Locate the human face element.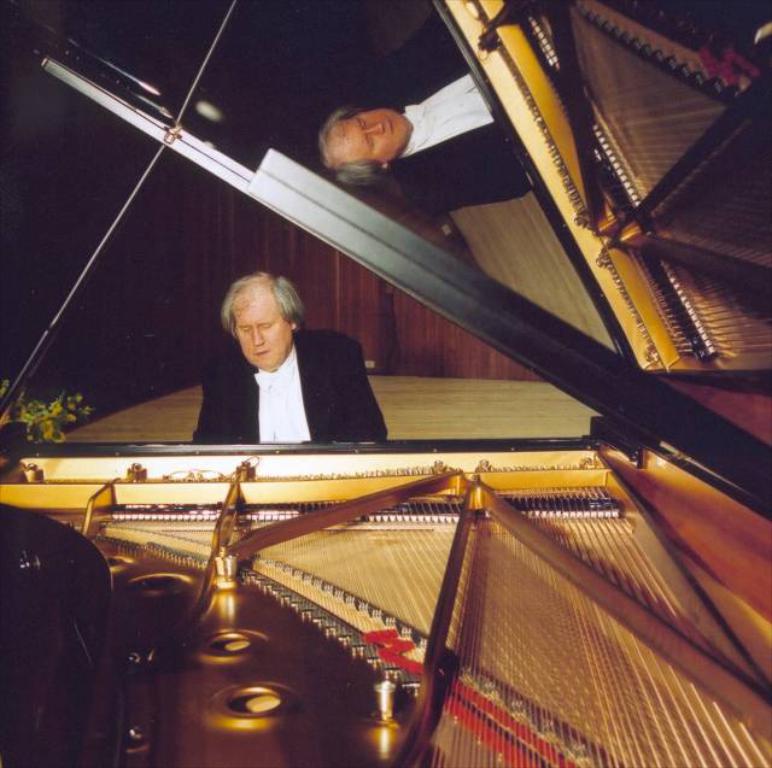
Element bbox: crop(242, 285, 285, 373).
